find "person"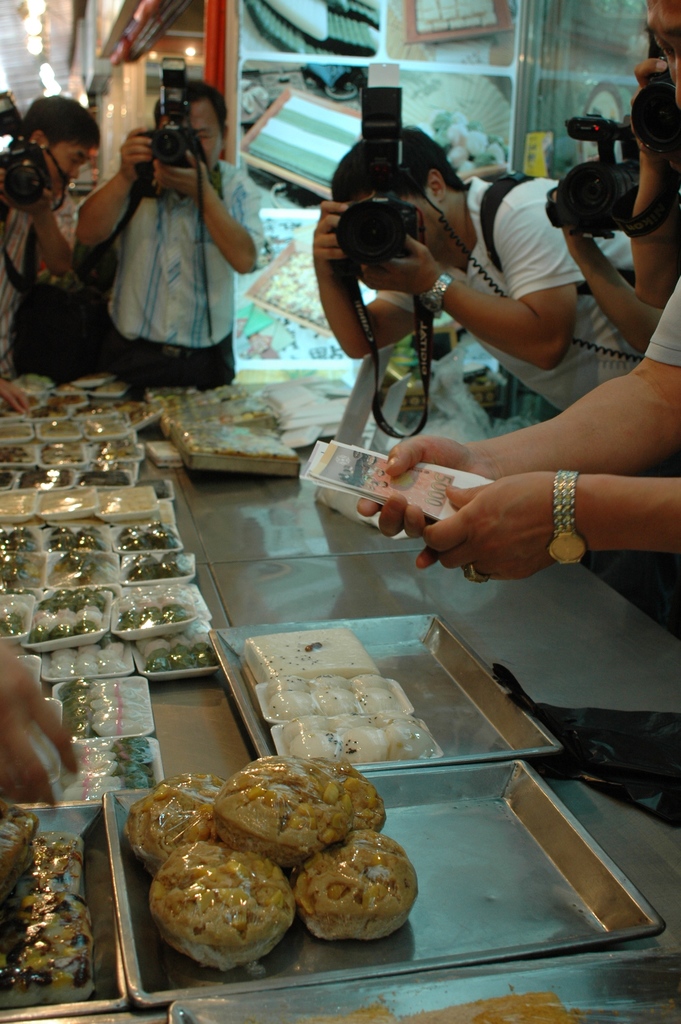
<bbox>0, 96, 97, 388</bbox>
